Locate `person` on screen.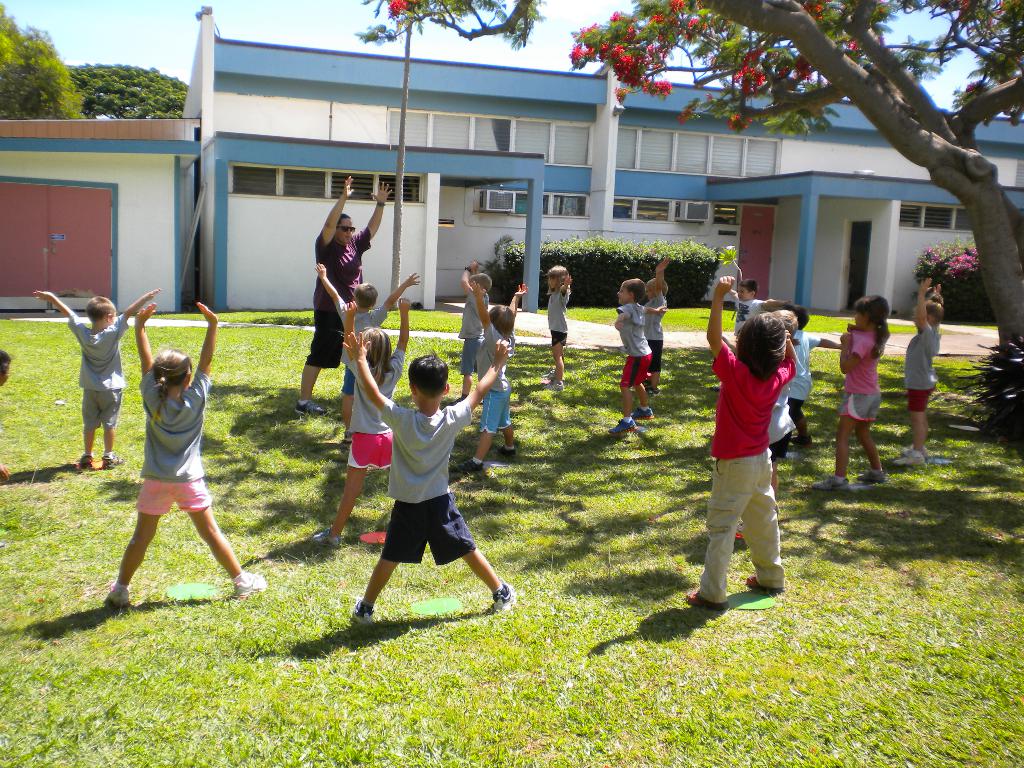
On screen at <region>455, 262, 493, 400</region>.
